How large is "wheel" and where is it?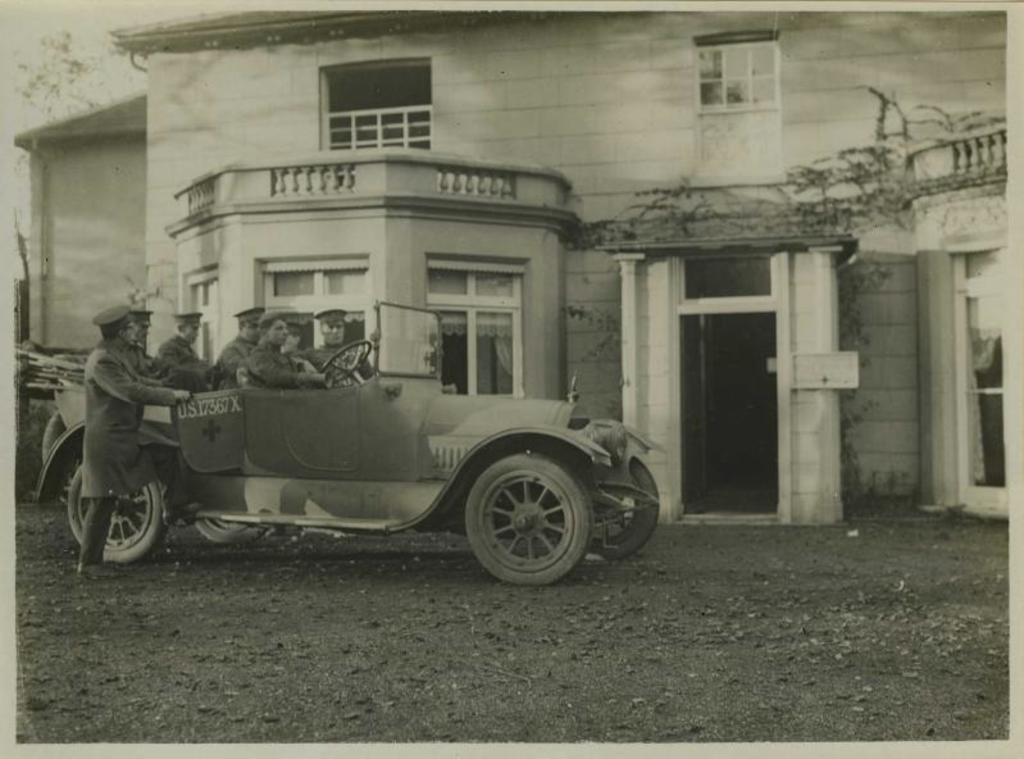
Bounding box: Rect(65, 460, 168, 569).
